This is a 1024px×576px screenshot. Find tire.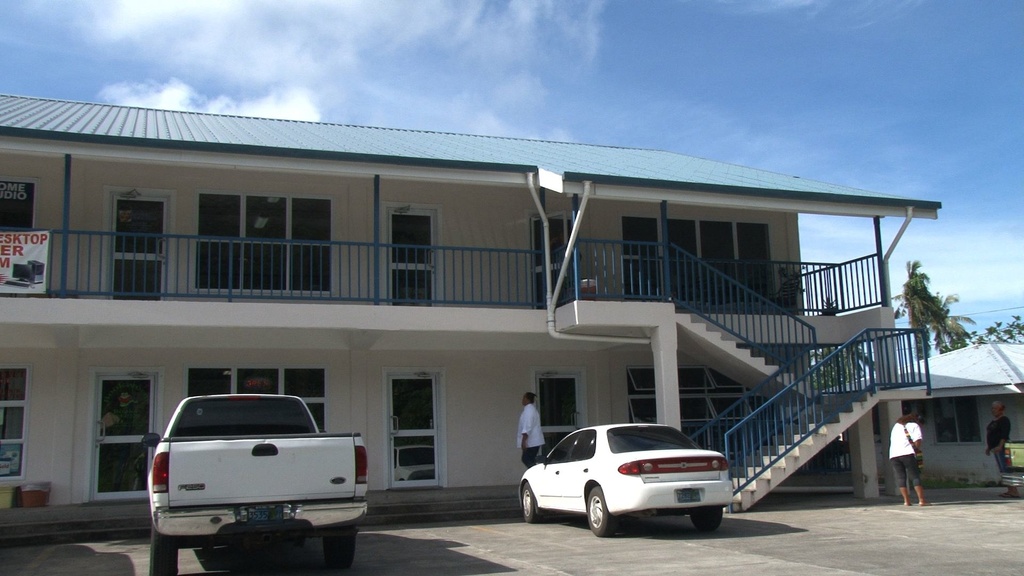
Bounding box: [692, 507, 724, 533].
